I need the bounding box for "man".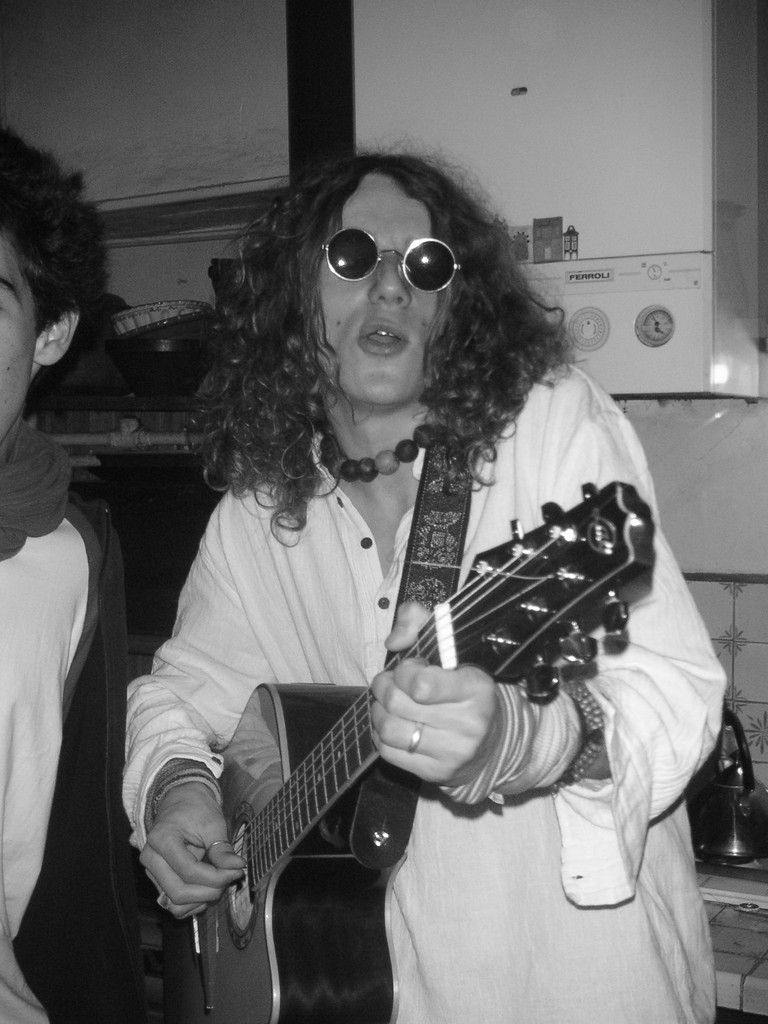
Here it is: pyautogui.locateOnScreen(0, 125, 111, 1023).
